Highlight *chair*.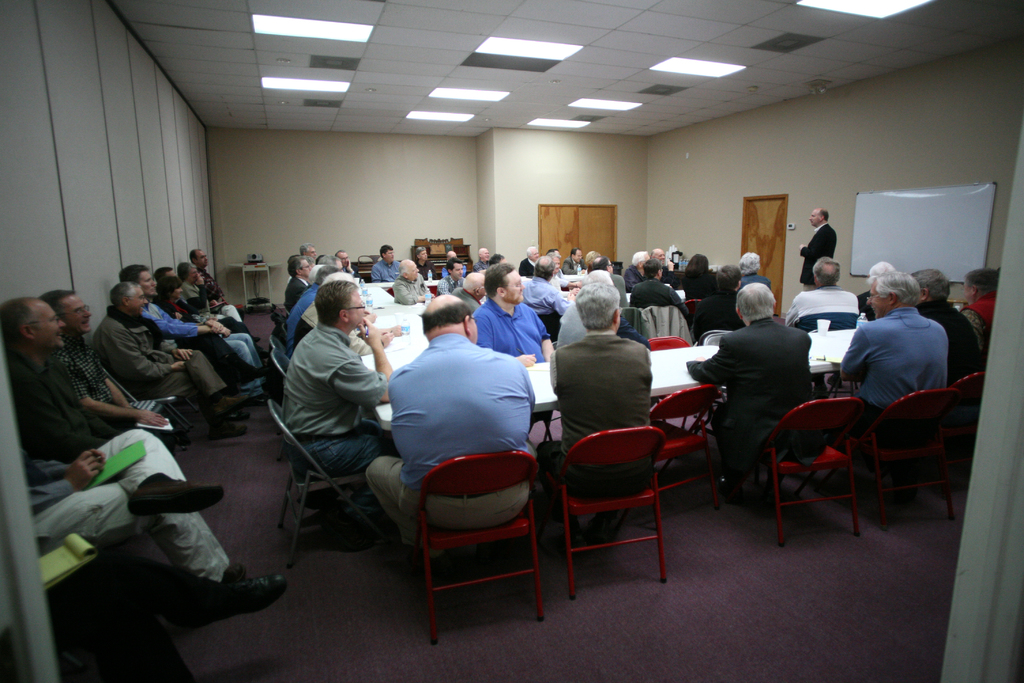
Highlighted region: BBox(644, 334, 692, 352).
